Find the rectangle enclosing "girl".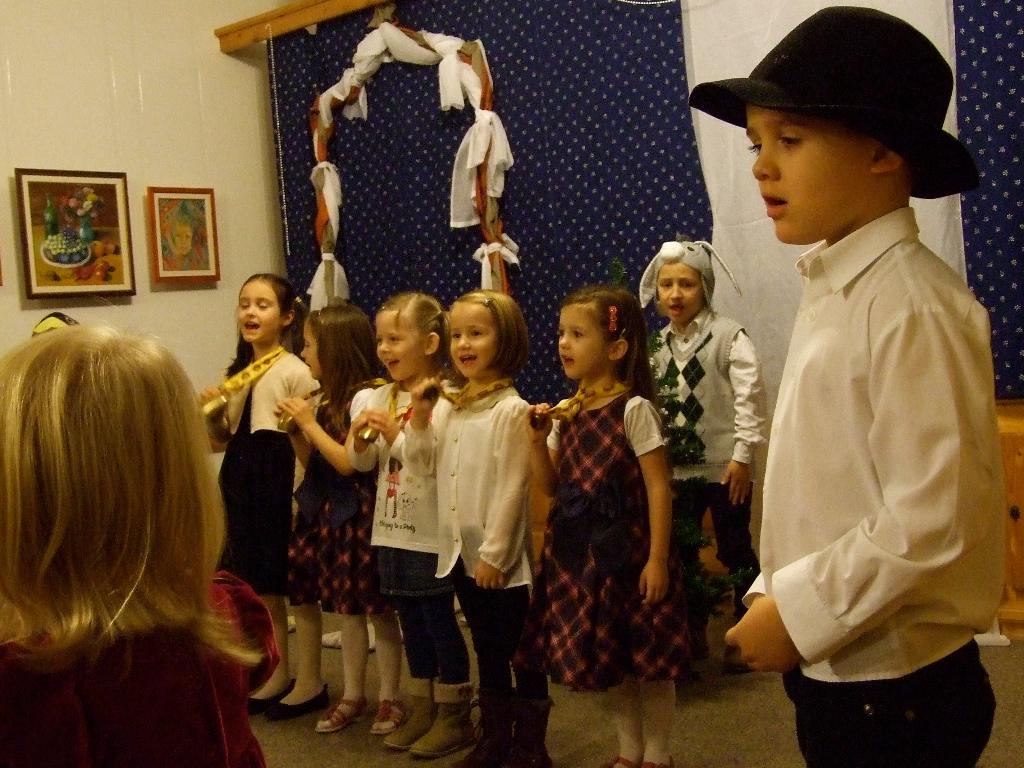
detection(190, 275, 323, 726).
